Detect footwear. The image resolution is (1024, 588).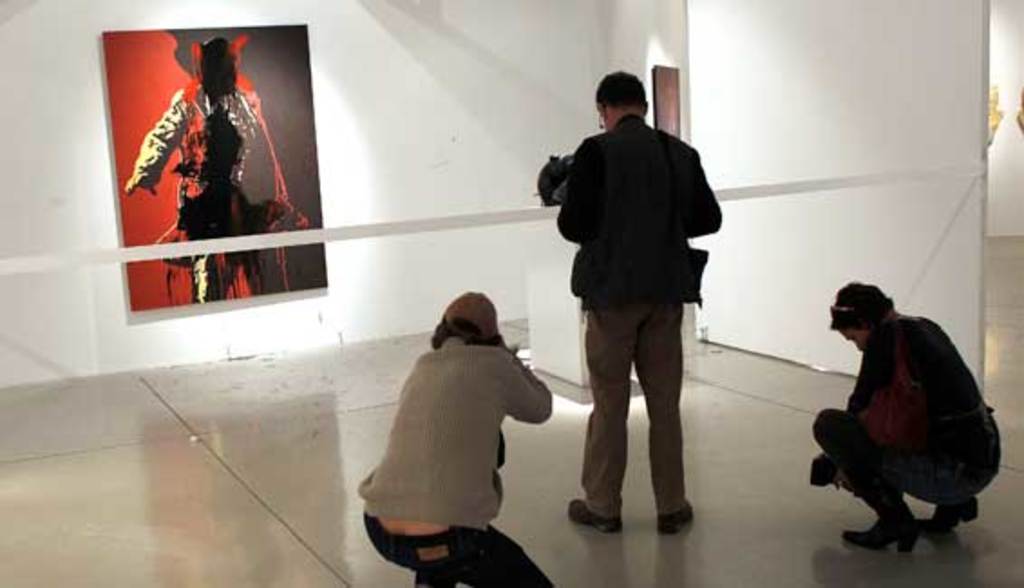
[572, 494, 621, 532].
